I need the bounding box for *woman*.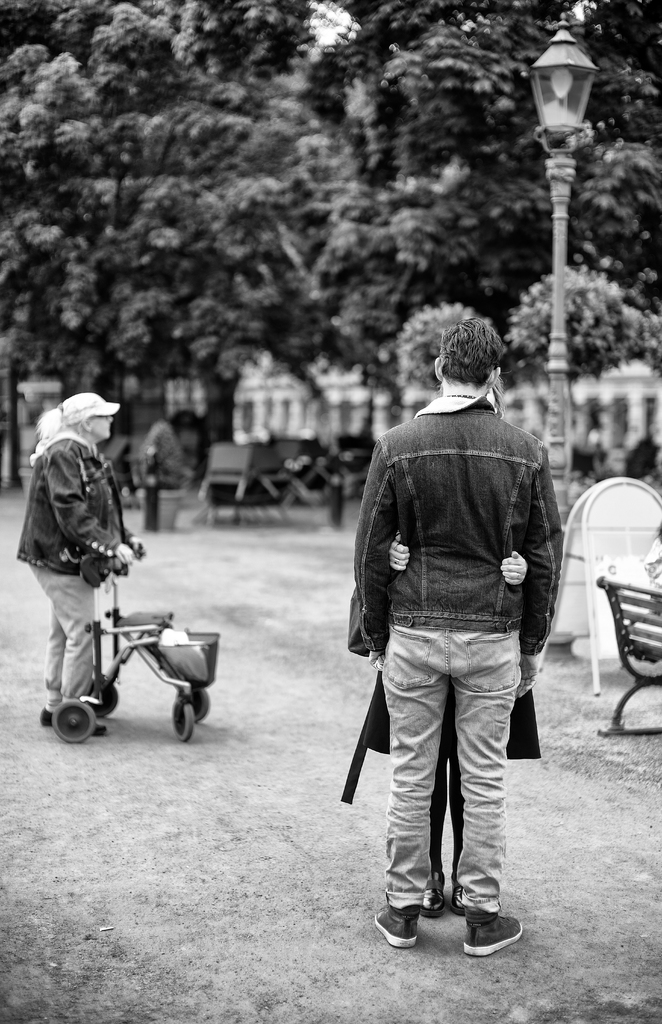
Here it is: <box>17,394,182,733</box>.
